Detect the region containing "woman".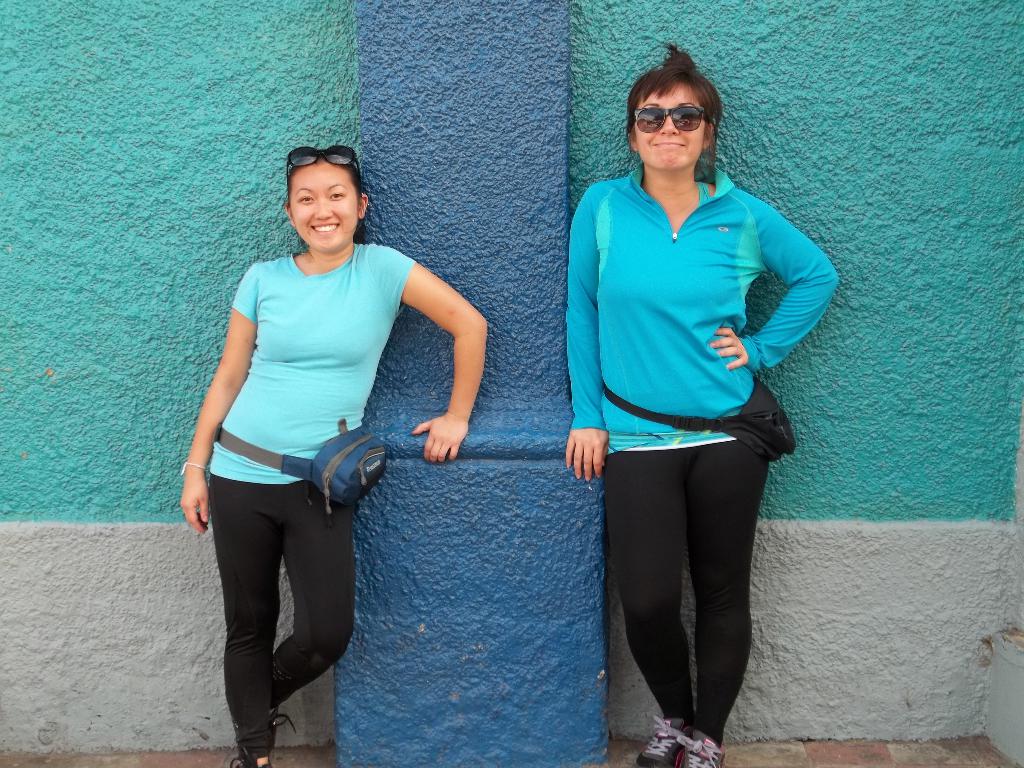
select_region(175, 137, 491, 765).
